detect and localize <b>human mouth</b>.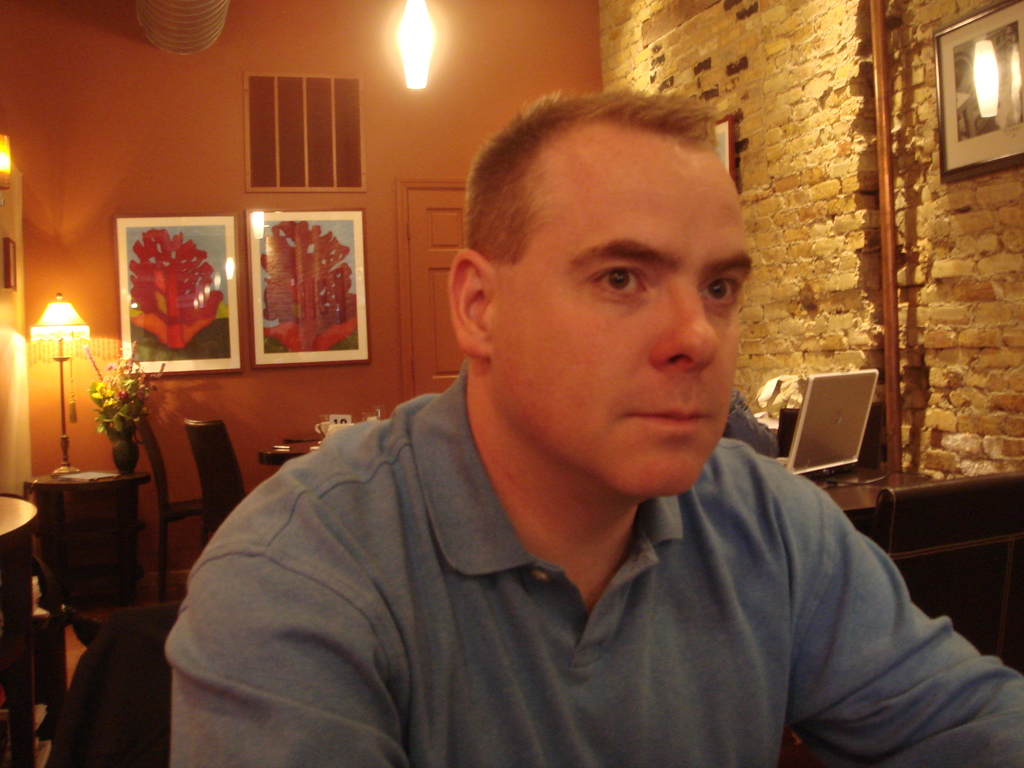
Localized at crop(628, 410, 704, 426).
